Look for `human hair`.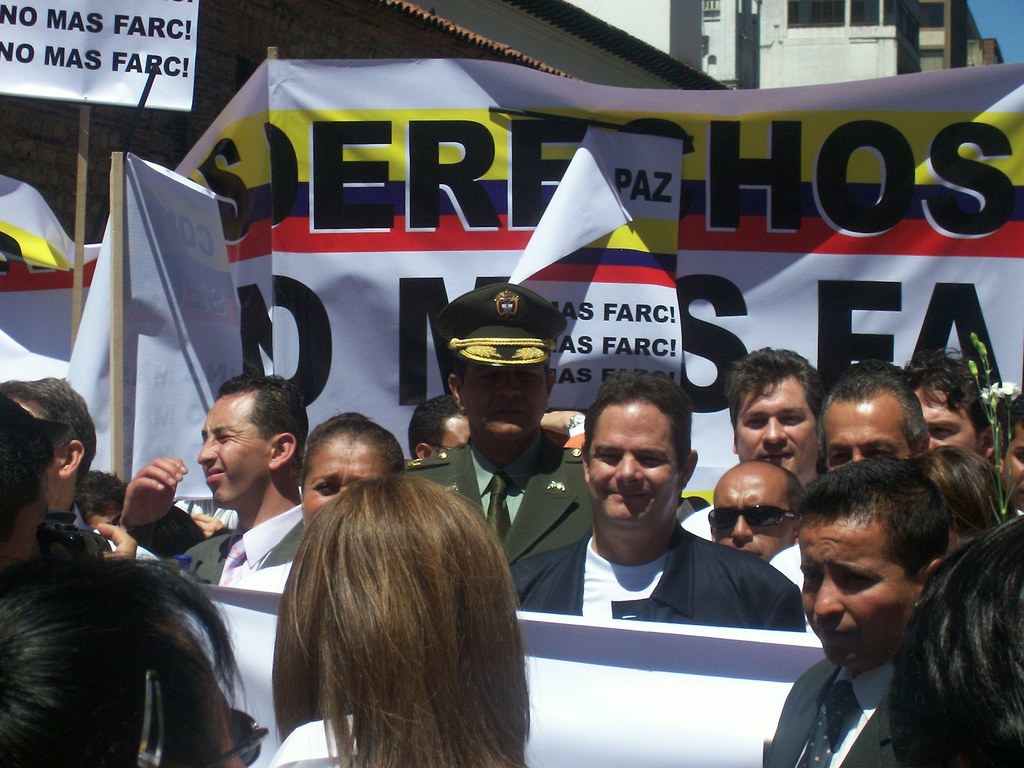
Found: l=903, t=347, r=994, b=445.
